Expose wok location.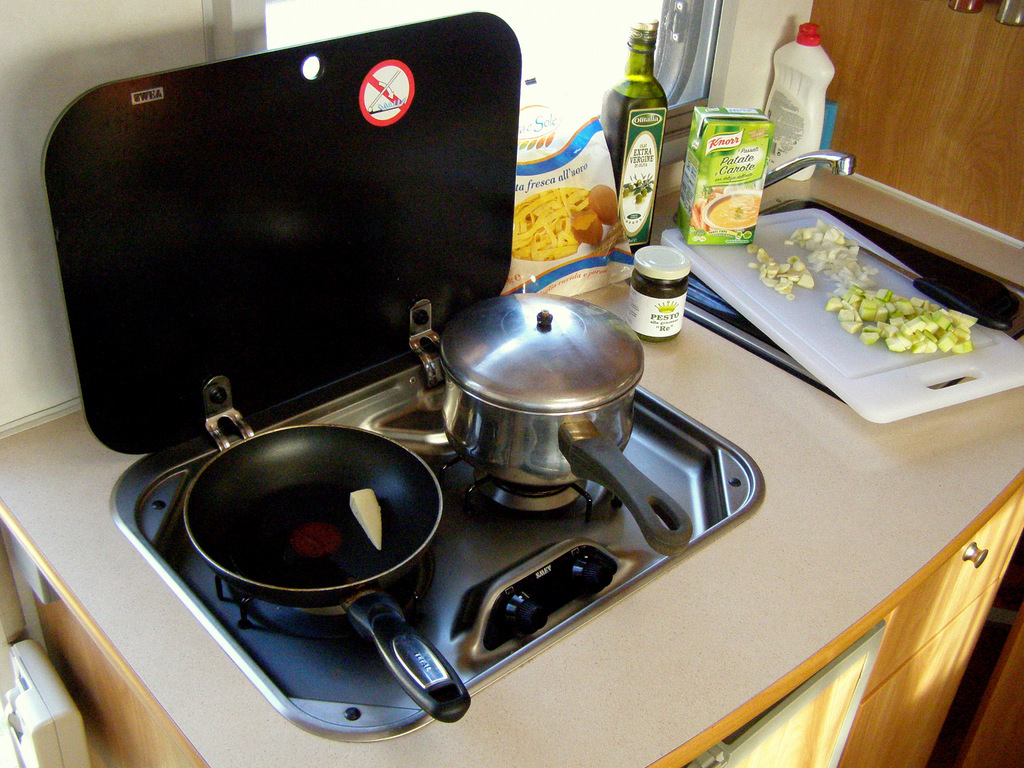
Exposed at <box>398,276,713,586</box>.
